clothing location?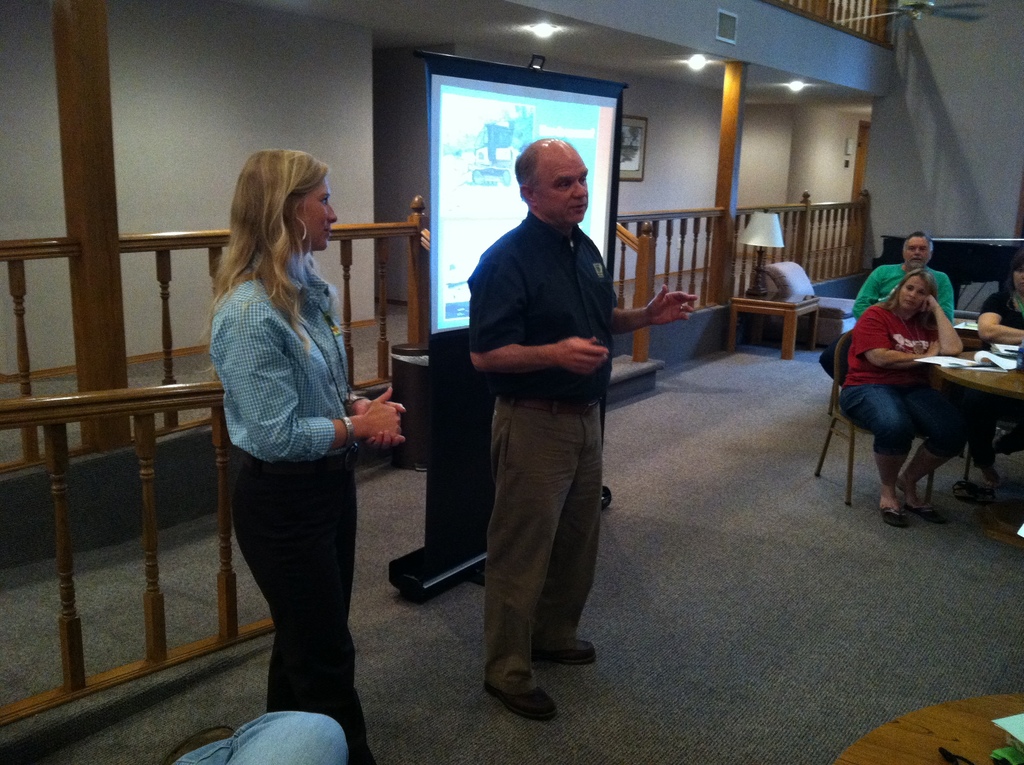
[188,713,354,764]
